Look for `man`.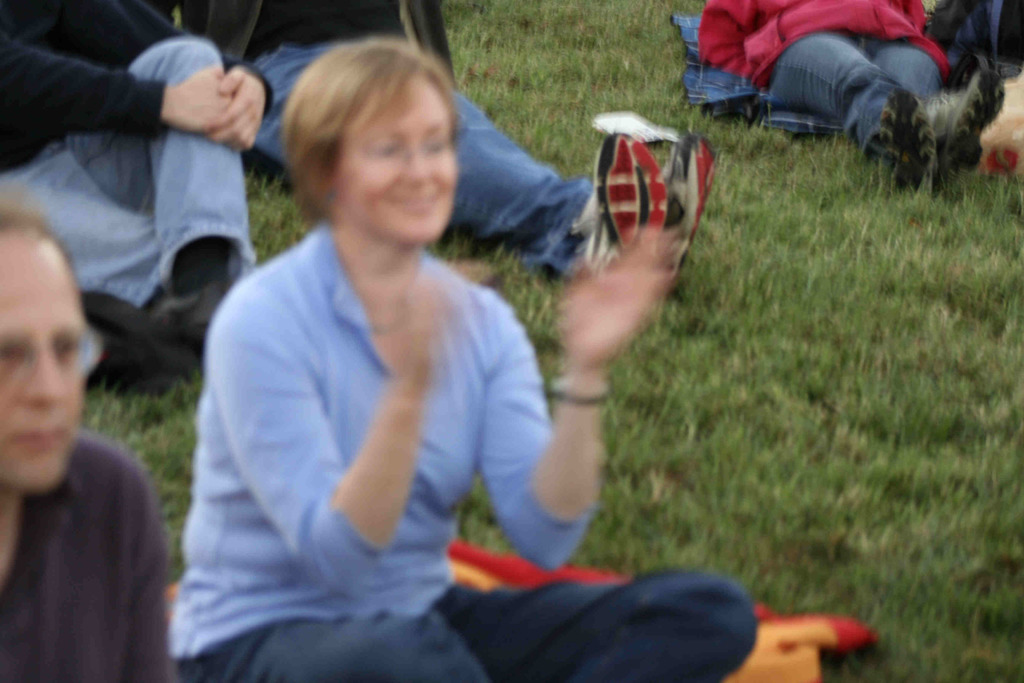
Found: 0, 198, 175, 682.
